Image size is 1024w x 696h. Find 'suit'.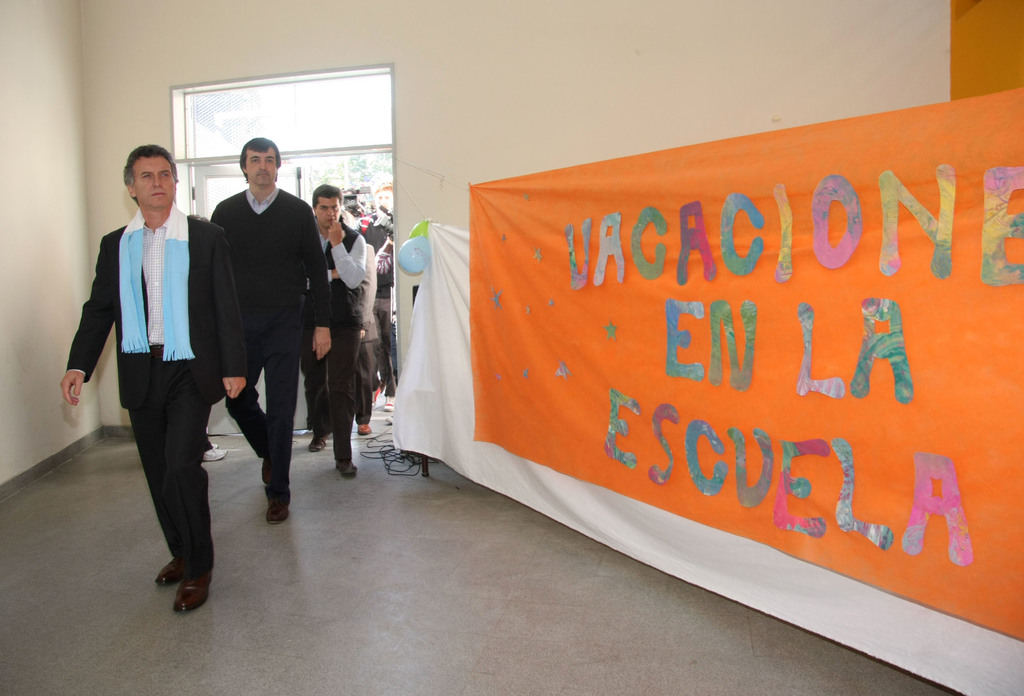
[63, 214, 239, 582].
